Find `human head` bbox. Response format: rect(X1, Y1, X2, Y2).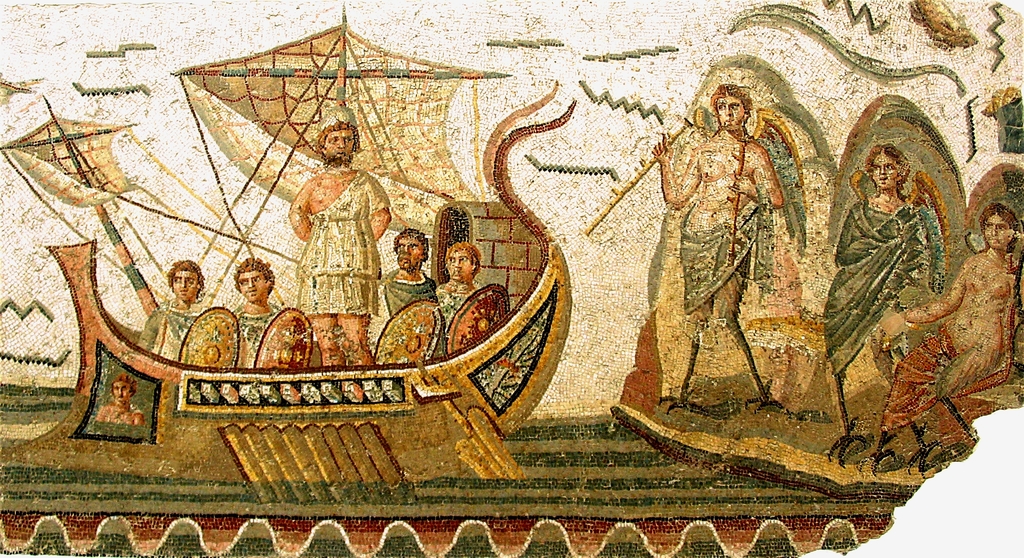
rect(229, 254, 279, 307).
